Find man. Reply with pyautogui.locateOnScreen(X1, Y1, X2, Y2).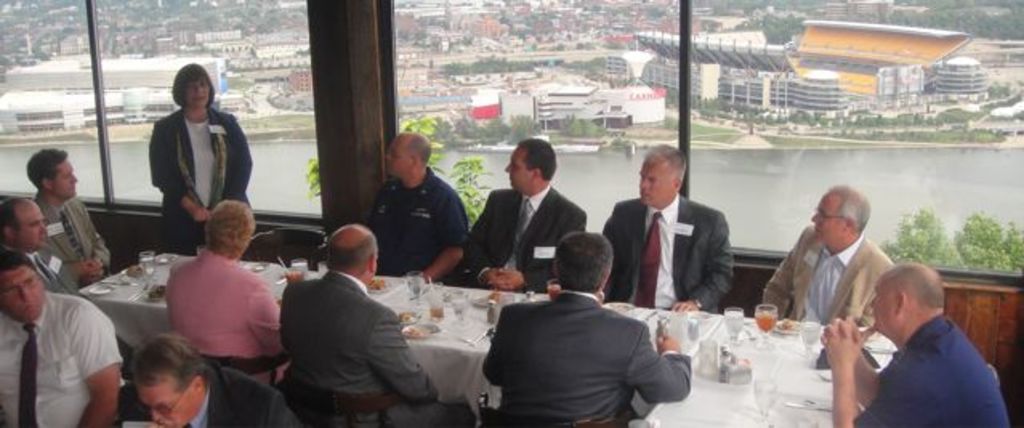
pyautogui.locateOnScreen(599, 143, 734, 311).
